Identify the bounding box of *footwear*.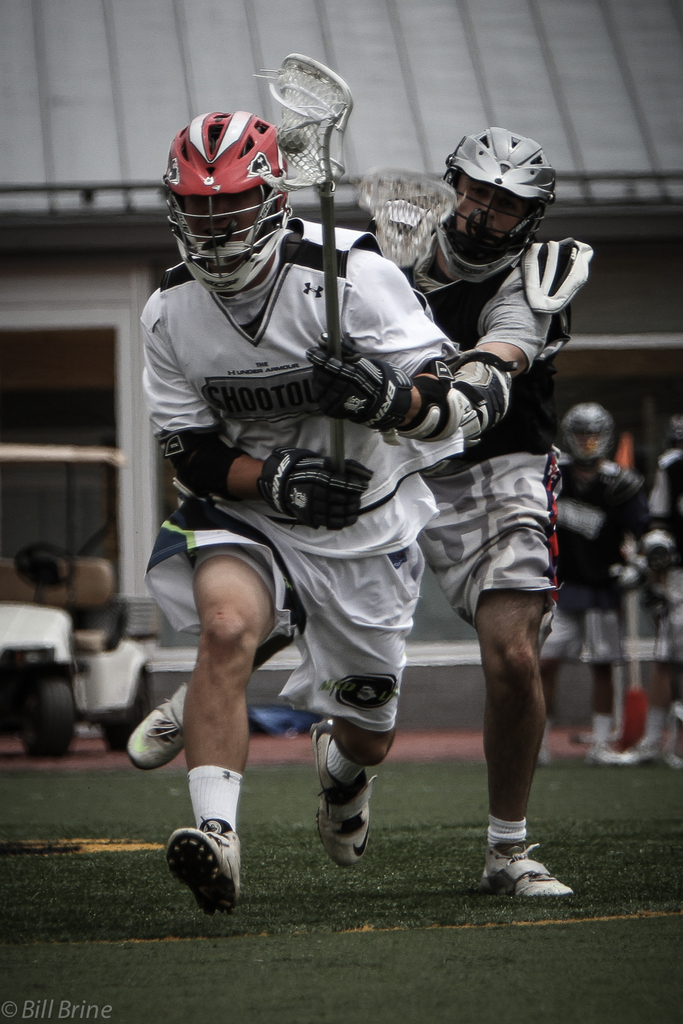
left=313, top=718, right=375, bottom=862.
